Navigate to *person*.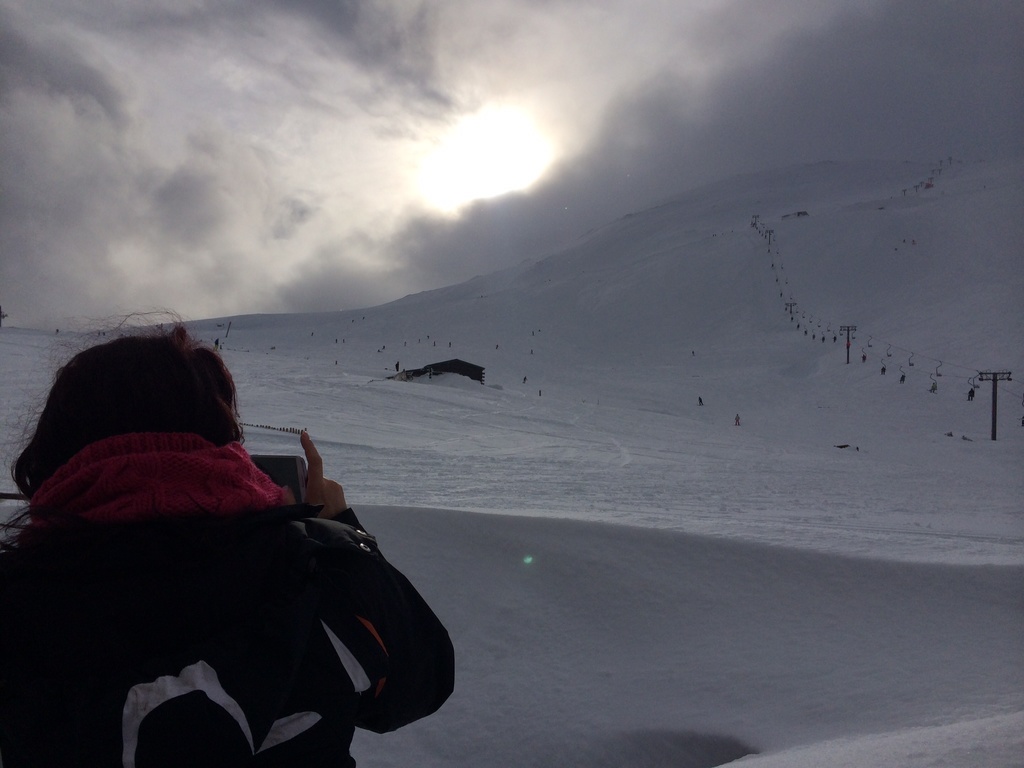
Navigation target: box(495, 346, 499, 349).
